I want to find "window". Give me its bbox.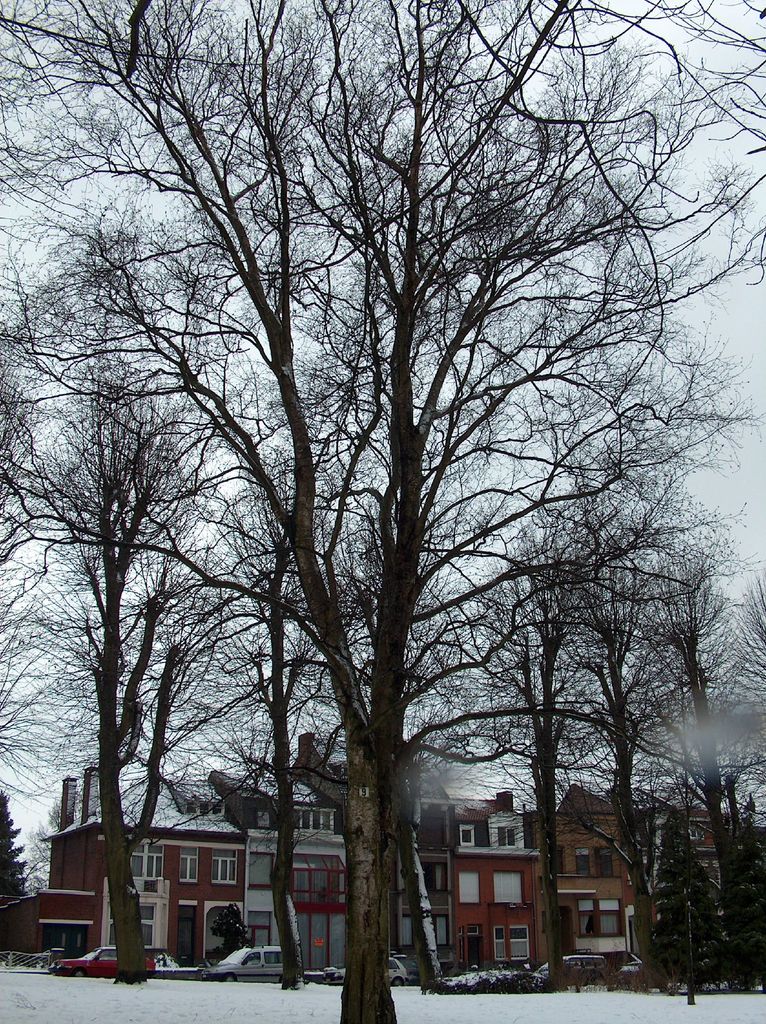
select_region(491, 923, 530, 961).
